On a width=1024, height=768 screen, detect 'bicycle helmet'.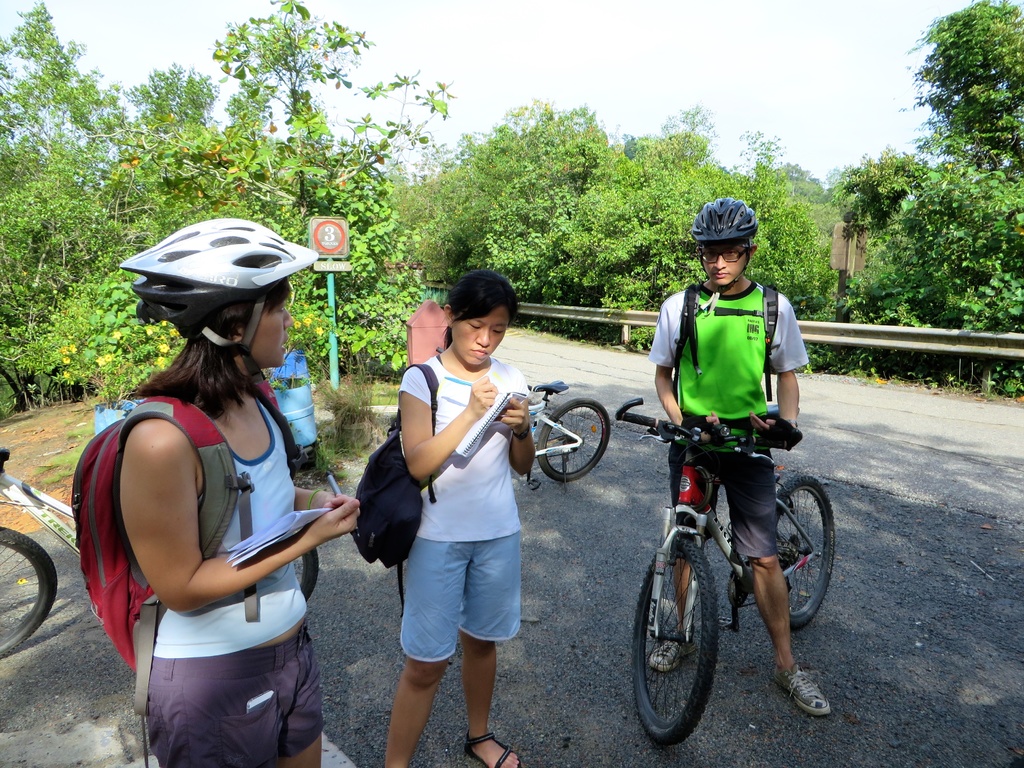
detection(115, 218, 319, 457).
